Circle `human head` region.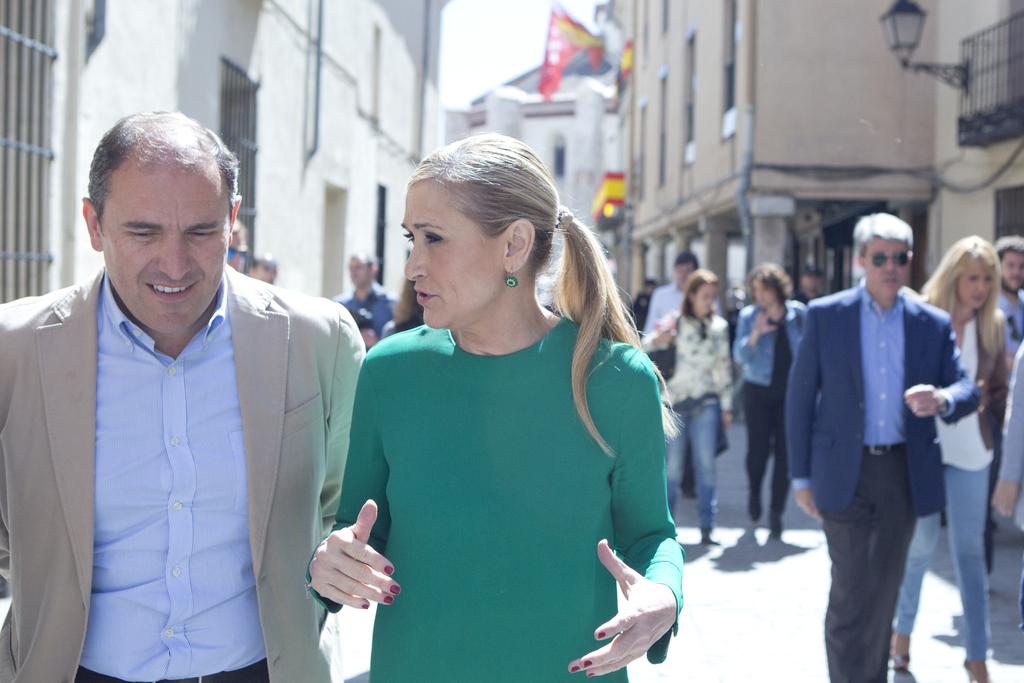
Region: <region>748, 262, 795, 309</region>.
